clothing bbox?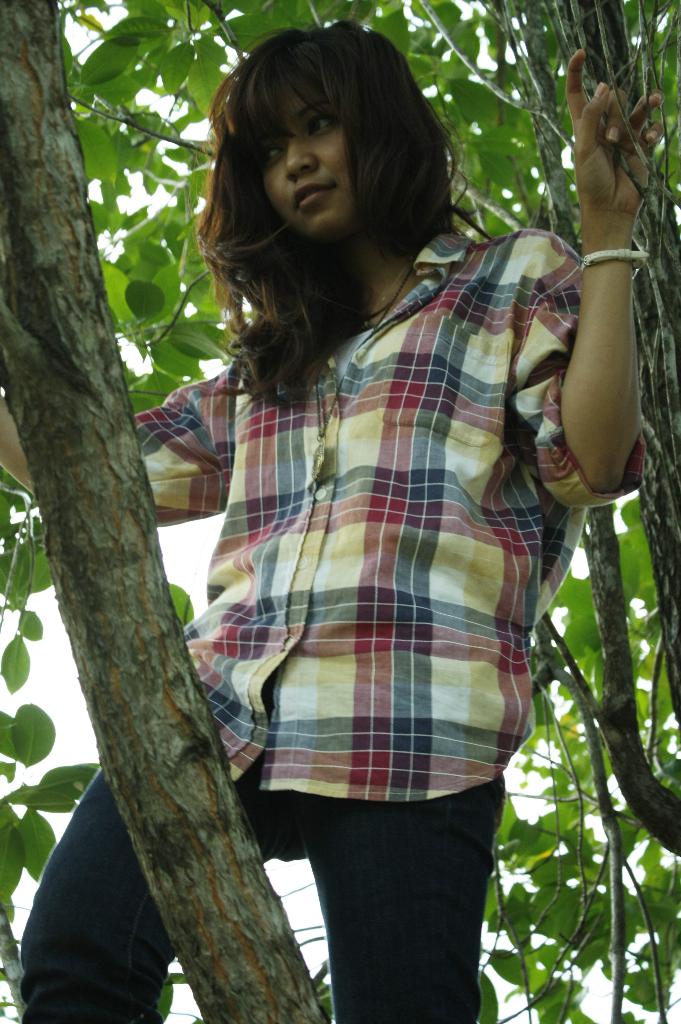
region(132, 223, 645, 803)
